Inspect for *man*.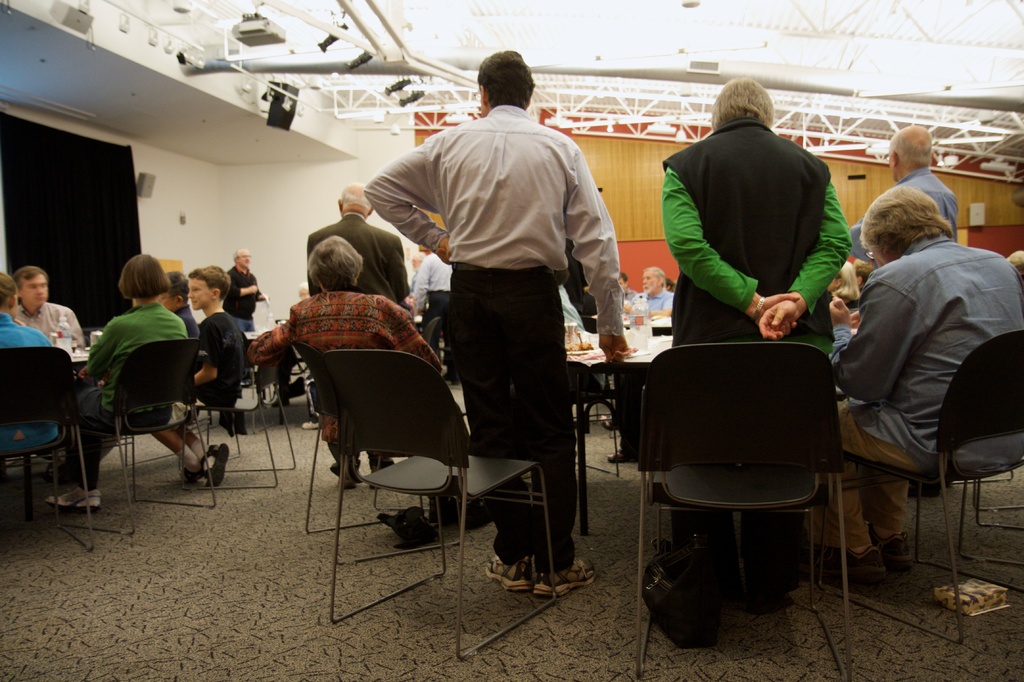
Inspection: (0, 268, 92, 417).
